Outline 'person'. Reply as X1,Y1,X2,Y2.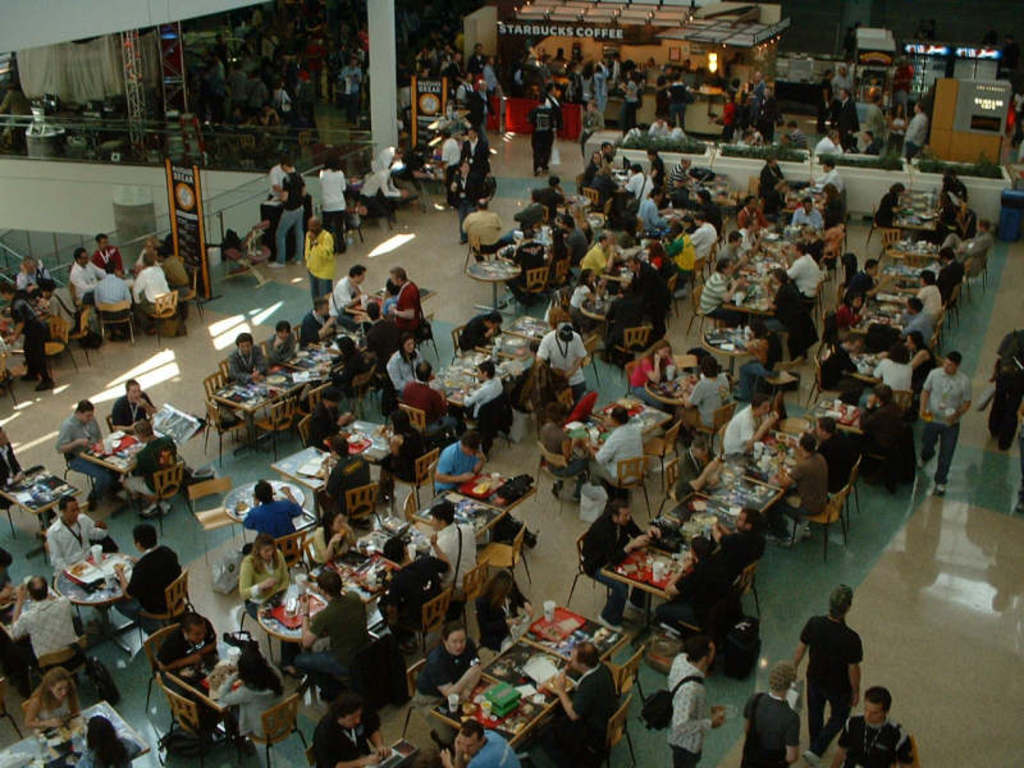
813,326,868,404.
